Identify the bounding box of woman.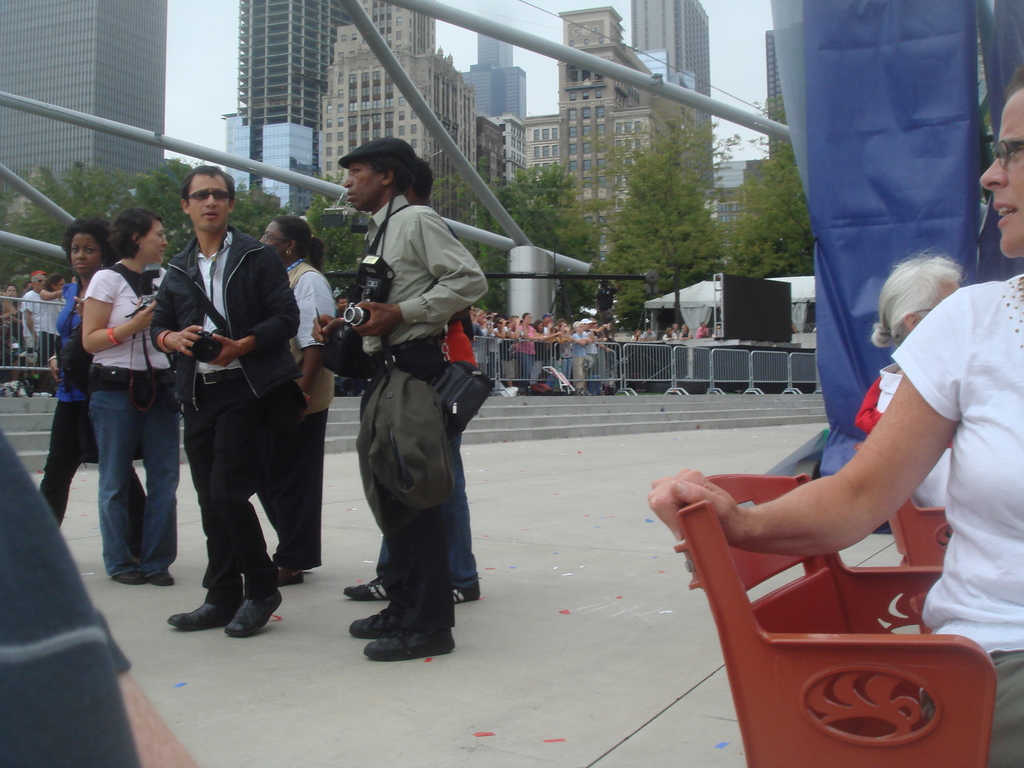
x1=515 y1=309 x2=556 y2=388.
